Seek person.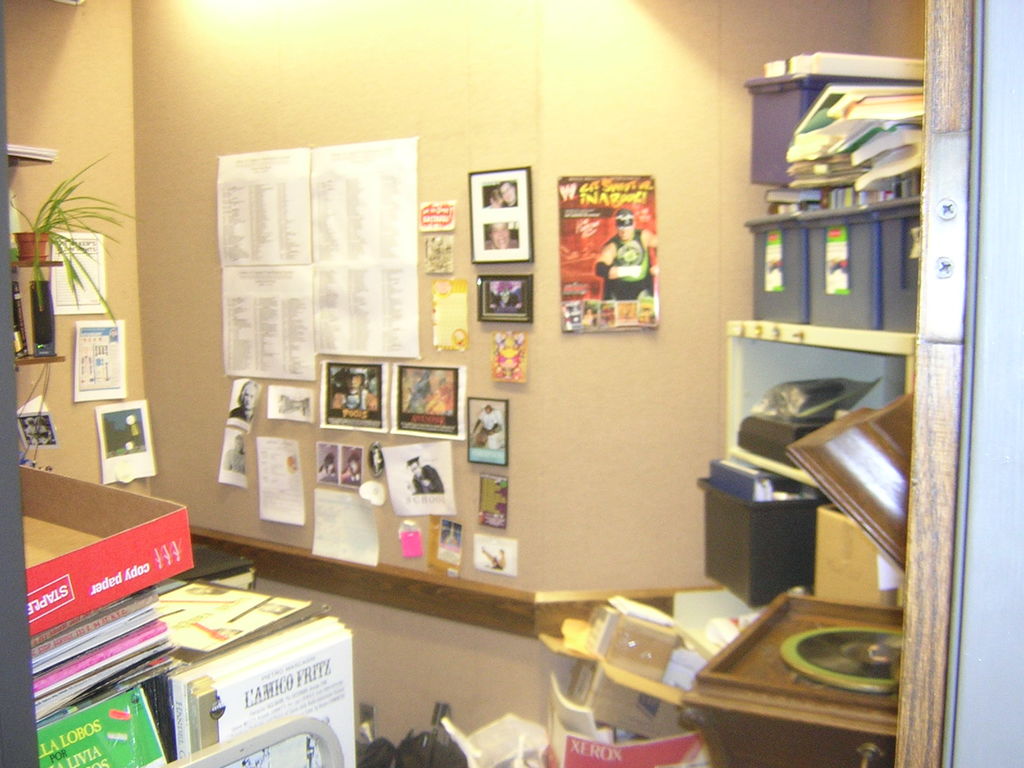
bbox=[230, 383, 252, 424].
